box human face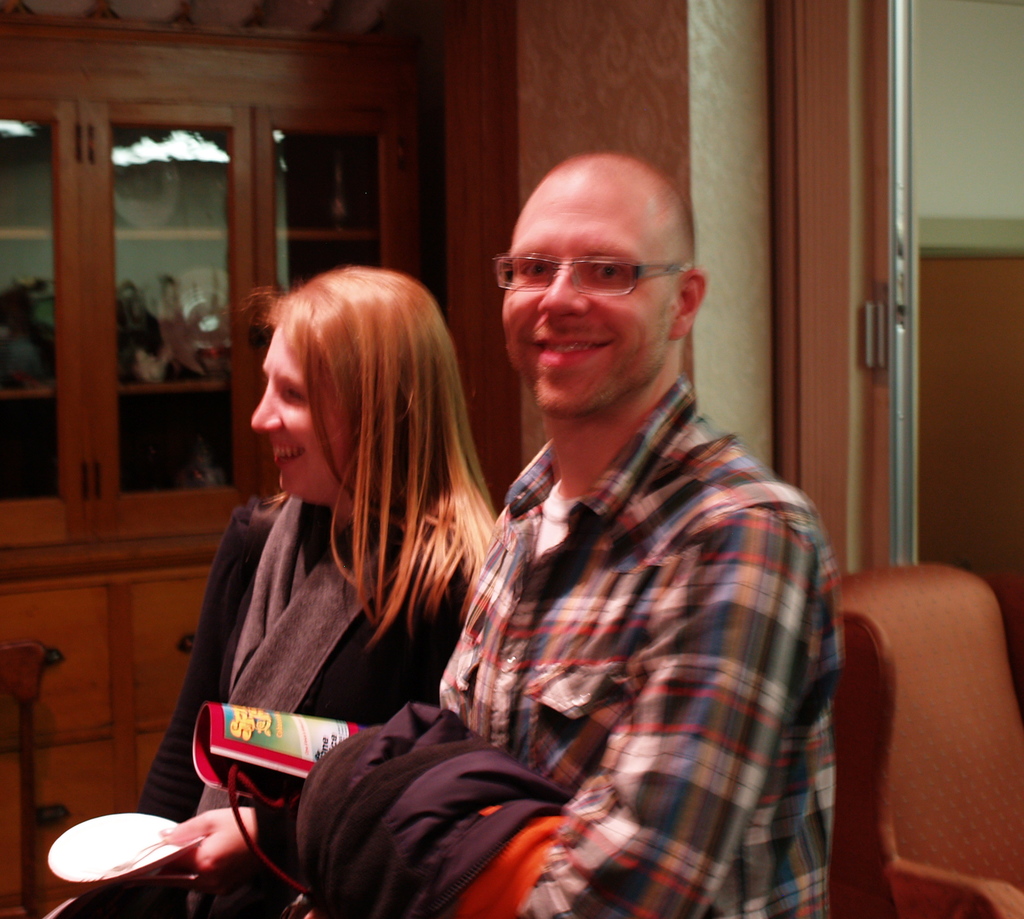
locate(499, 182, 676, 415)
